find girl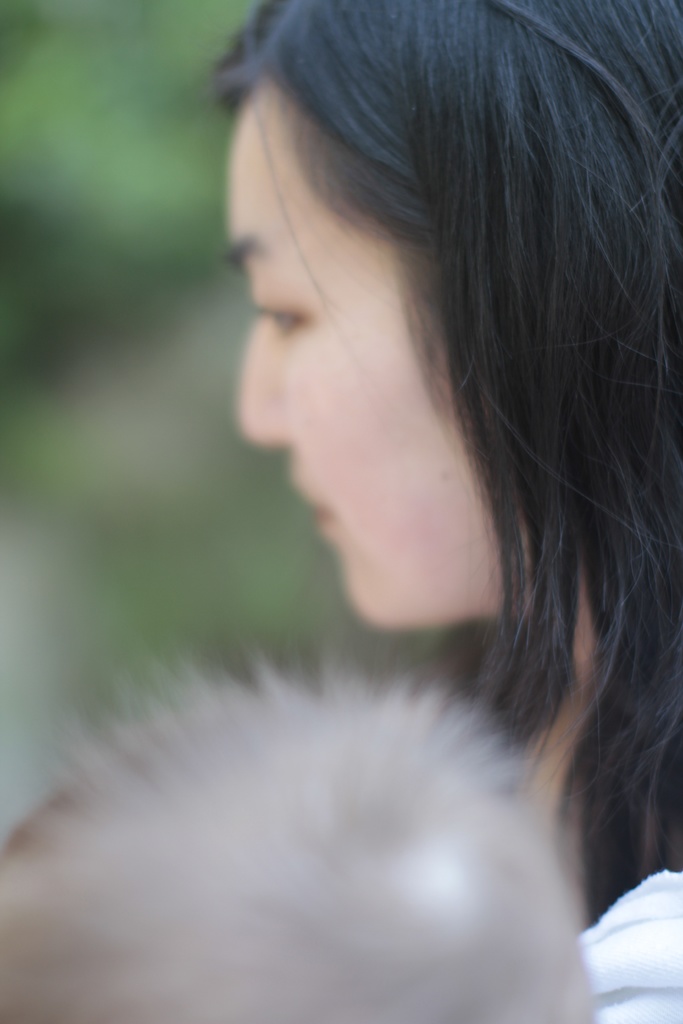
x1=238, y1=0, x2=682, y2=1023
